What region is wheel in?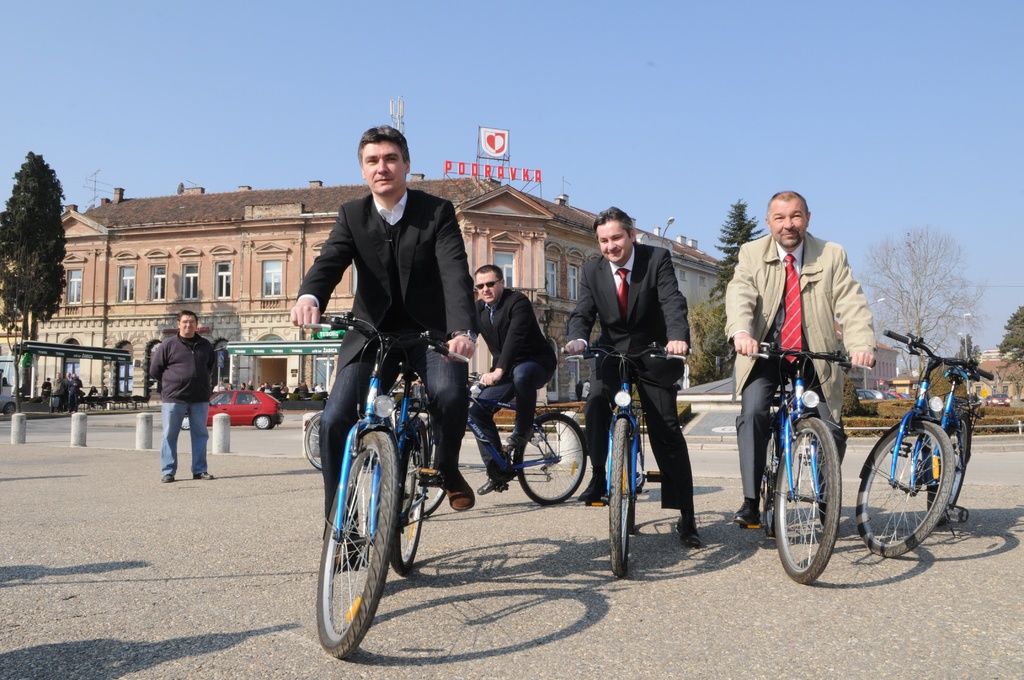
[607, 414, 637, 571].
